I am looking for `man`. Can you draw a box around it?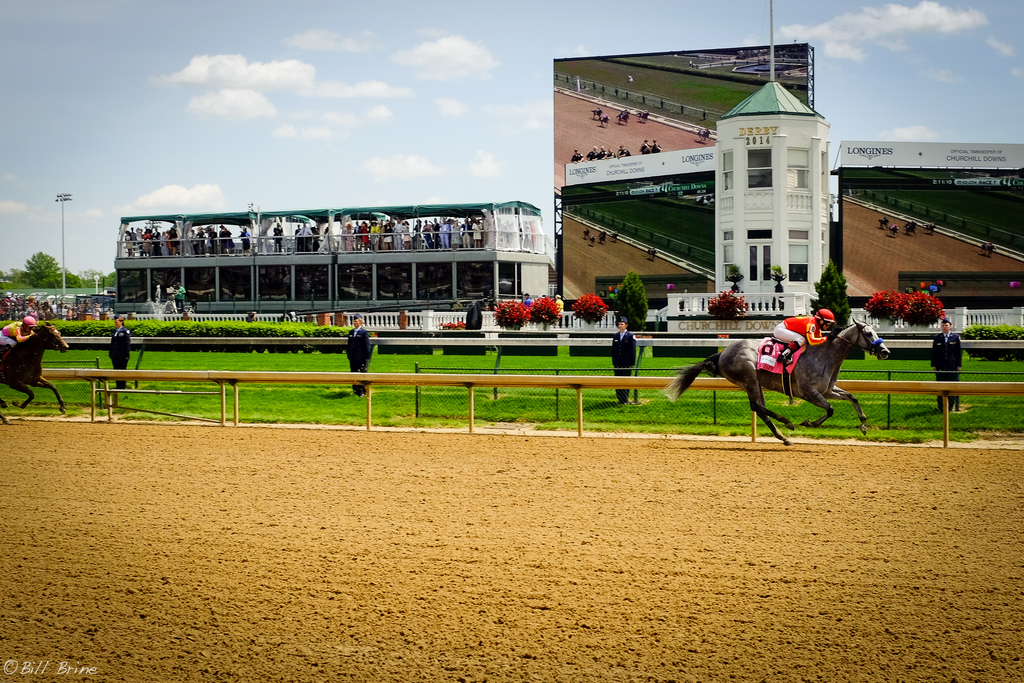
Sure, the bounding box is 570:146:584:164.
